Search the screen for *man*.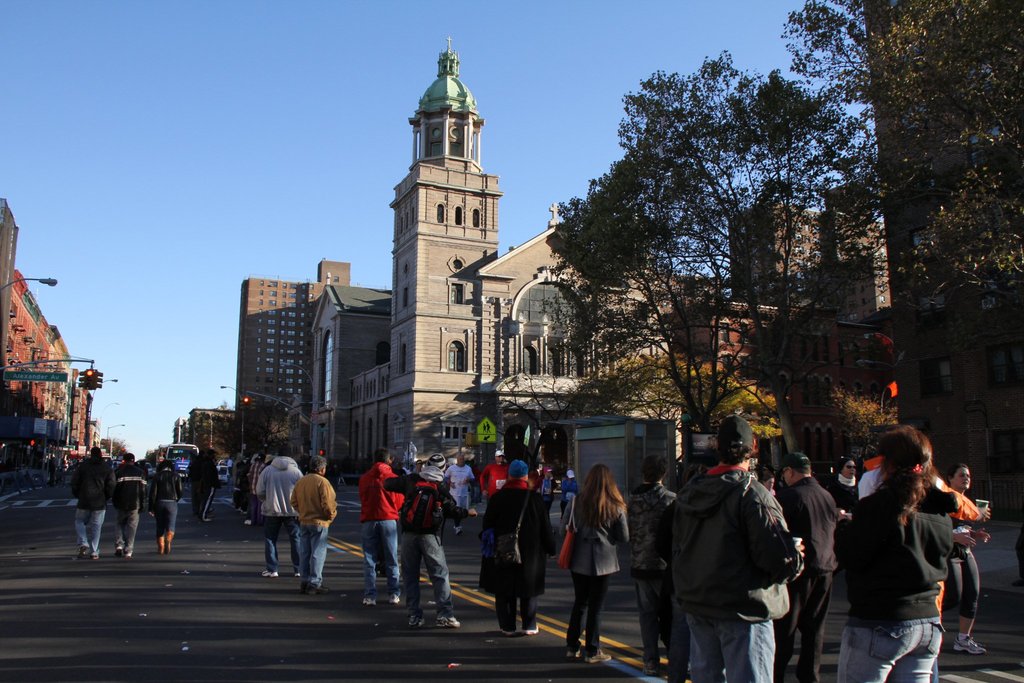
Found at region(68, 445, 111, 559).
